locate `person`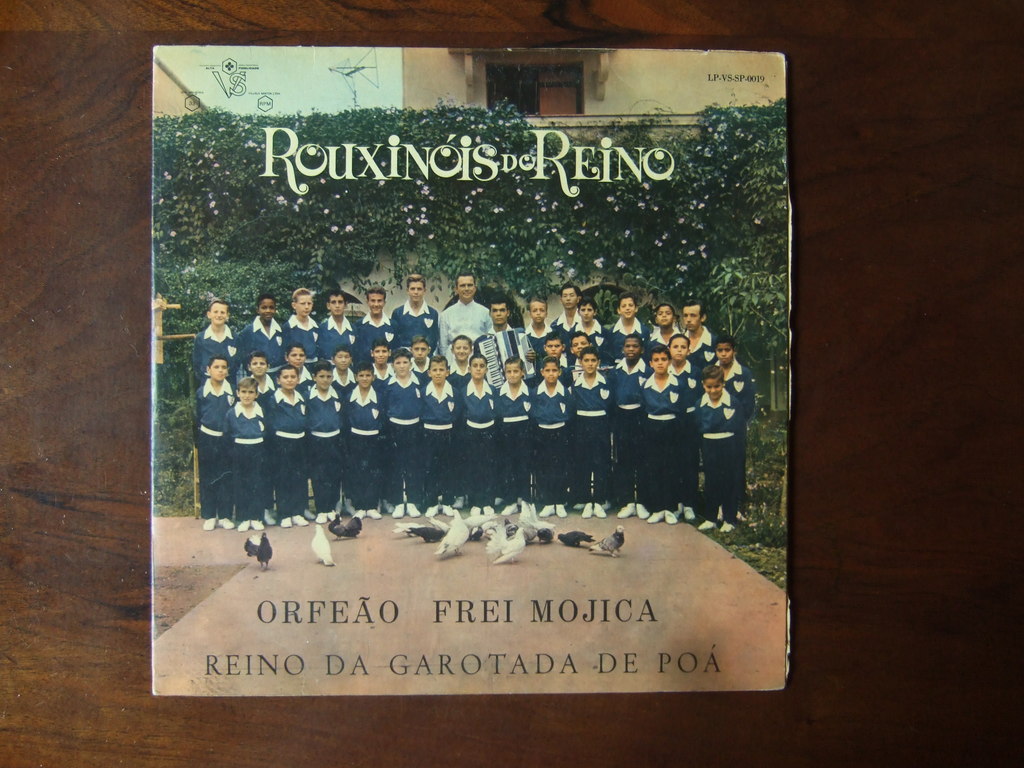
[644, 300, 679, 340]
